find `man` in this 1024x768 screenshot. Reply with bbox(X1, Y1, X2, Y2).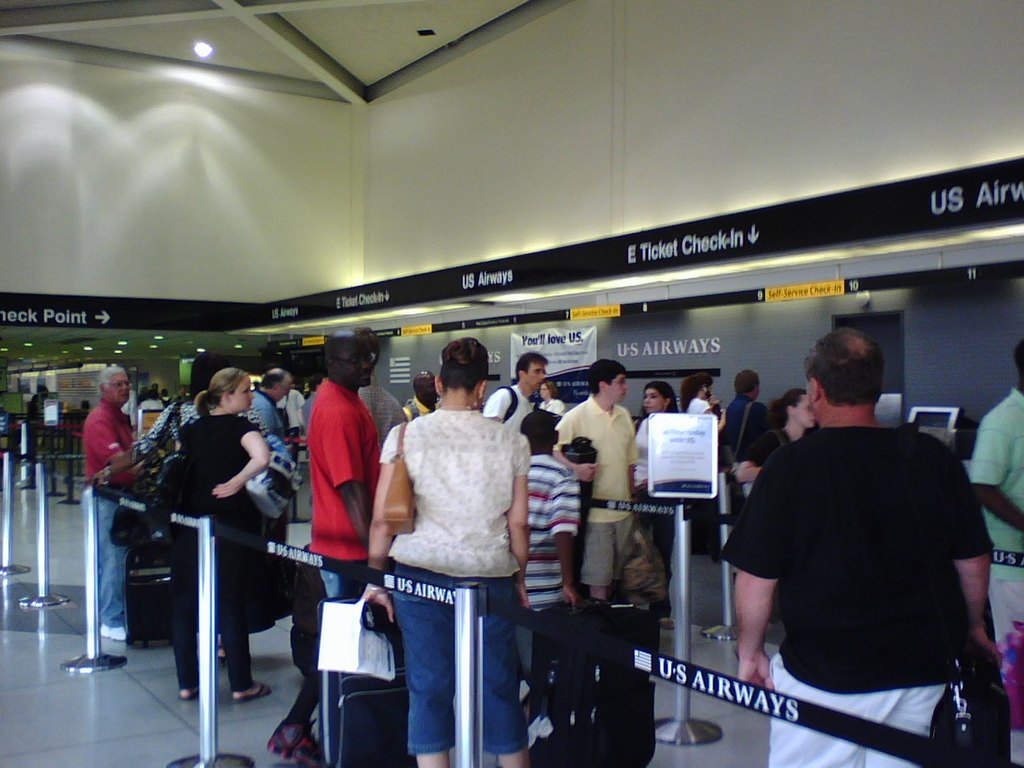
bbox(266, 334, 382, 767).
